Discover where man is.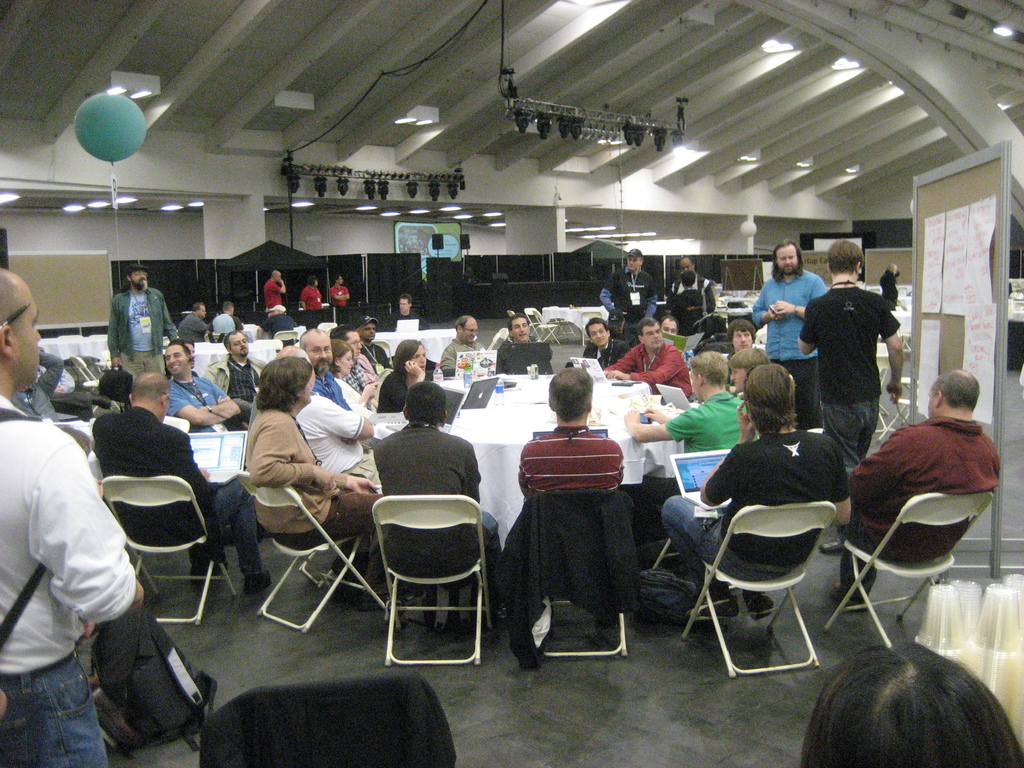
Discovered at box=[746, 234, 831, 431].
